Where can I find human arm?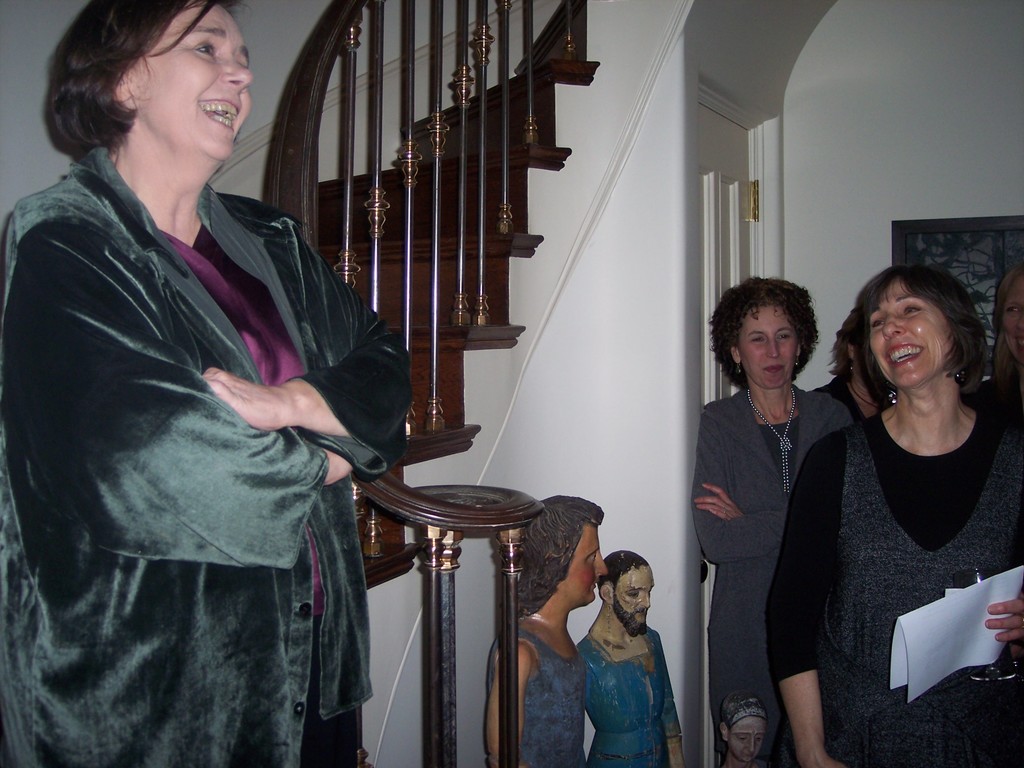
You can find it at bbox(694, 483, 748, 521).
